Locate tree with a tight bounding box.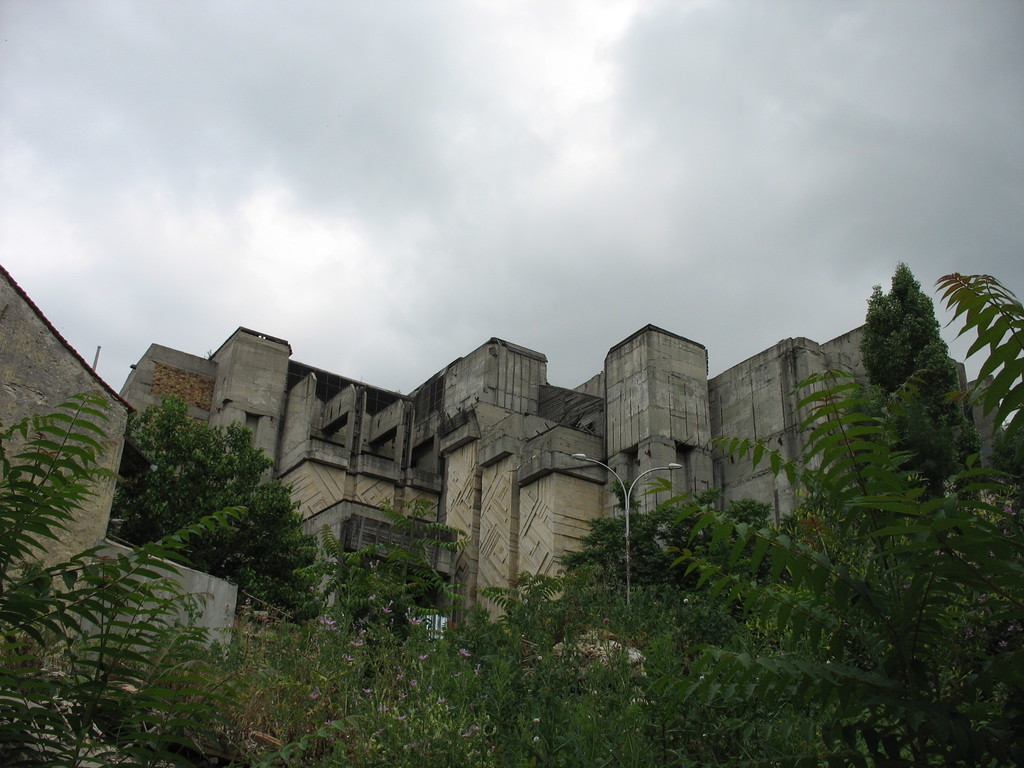
<region>844, 241, 980, 565</region>.
